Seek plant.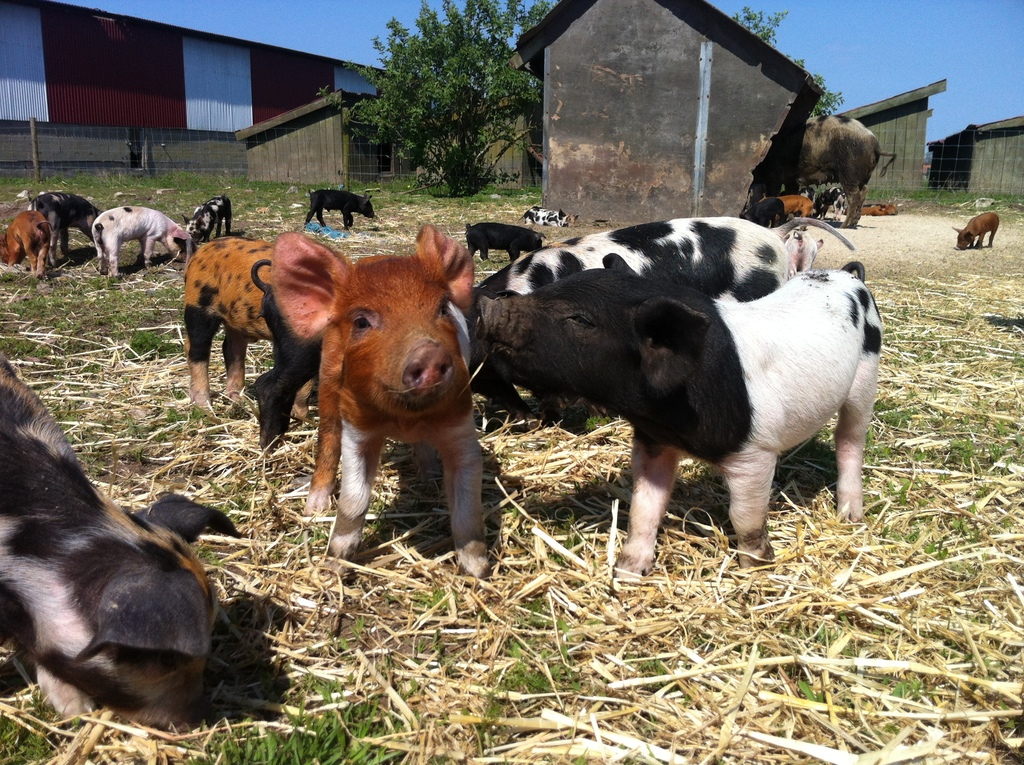
<box>868,496,884,513</box>.
